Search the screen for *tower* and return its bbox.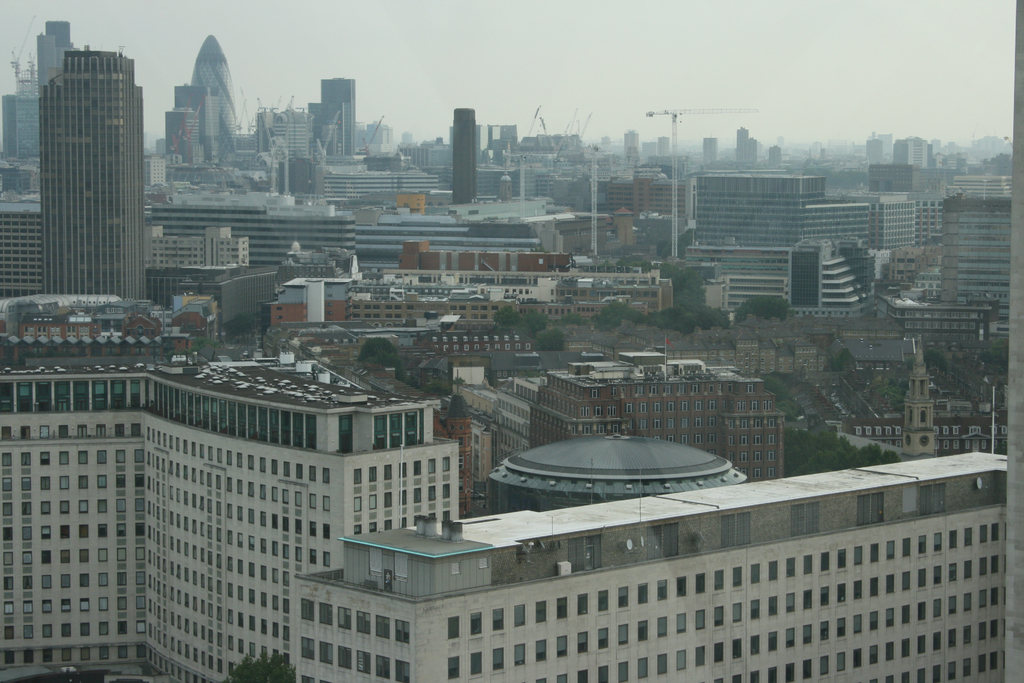
Found: [703, 137, 719, 162].
